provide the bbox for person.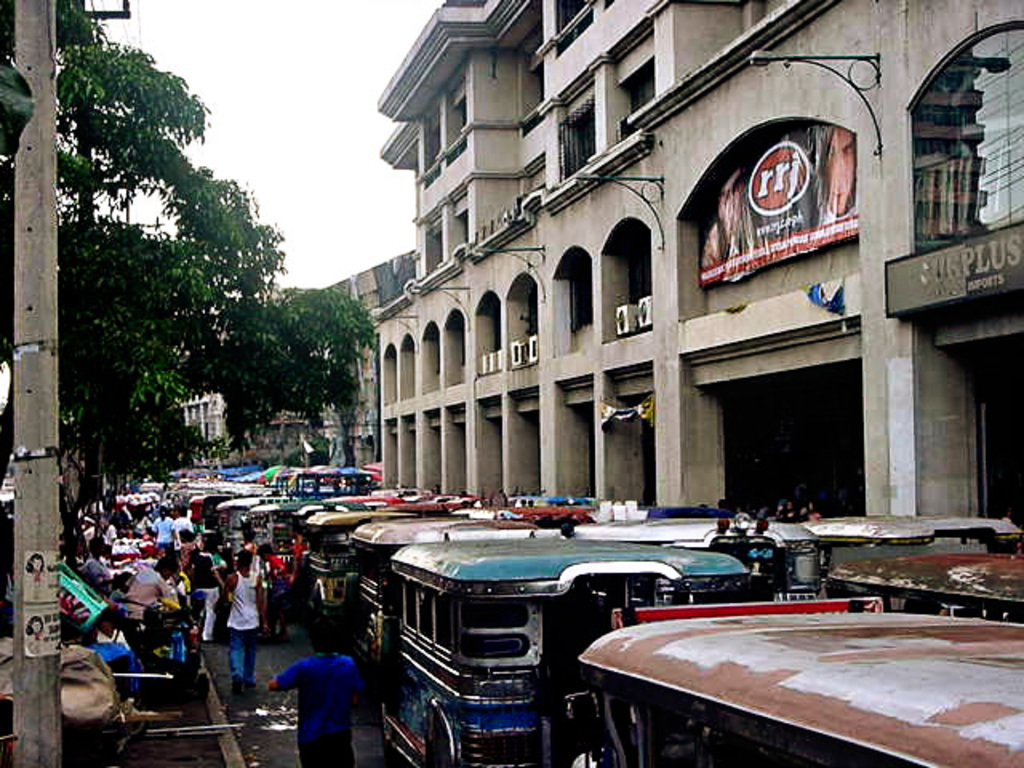
region(813, 123, 866, 221).
